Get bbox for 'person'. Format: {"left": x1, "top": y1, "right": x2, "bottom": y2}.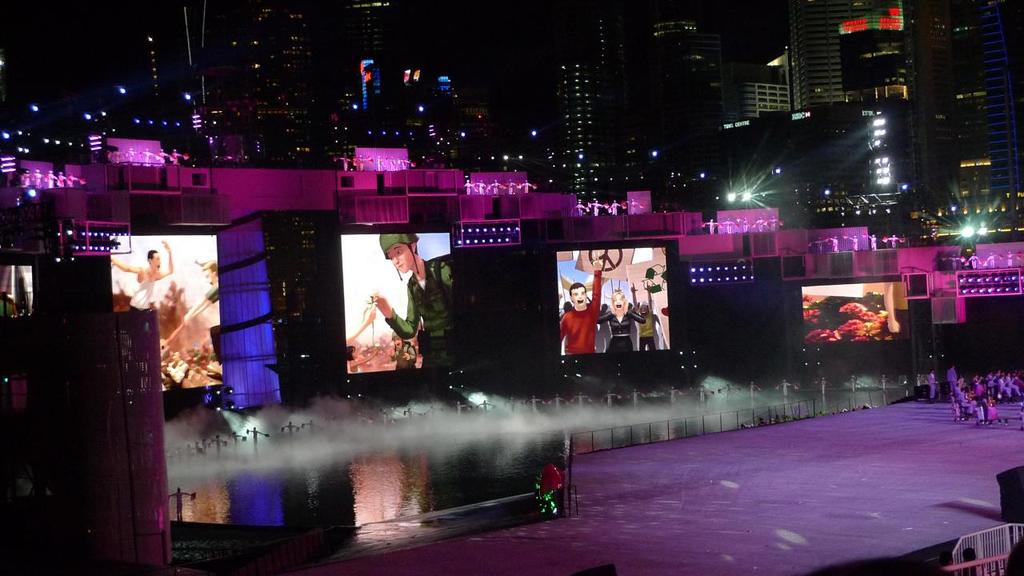
{"left": 930, "top": 373, "right": 936, "bottom": 398}.
